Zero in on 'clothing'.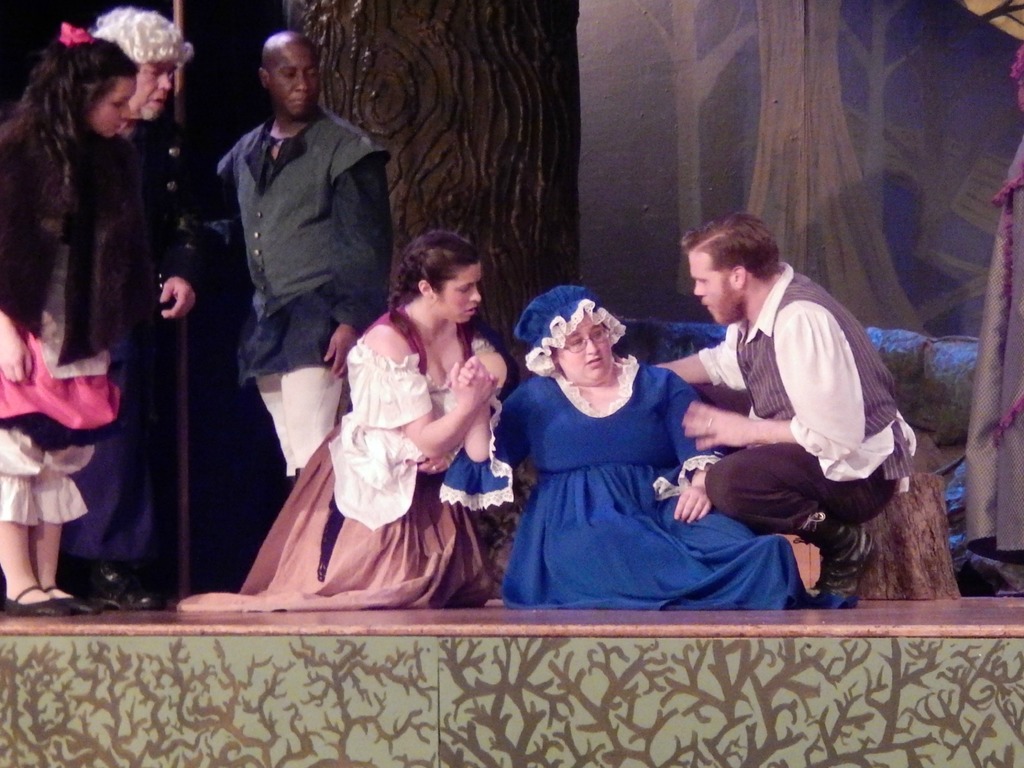
Zeroed in: Rect(197, 97, 401, 476).
